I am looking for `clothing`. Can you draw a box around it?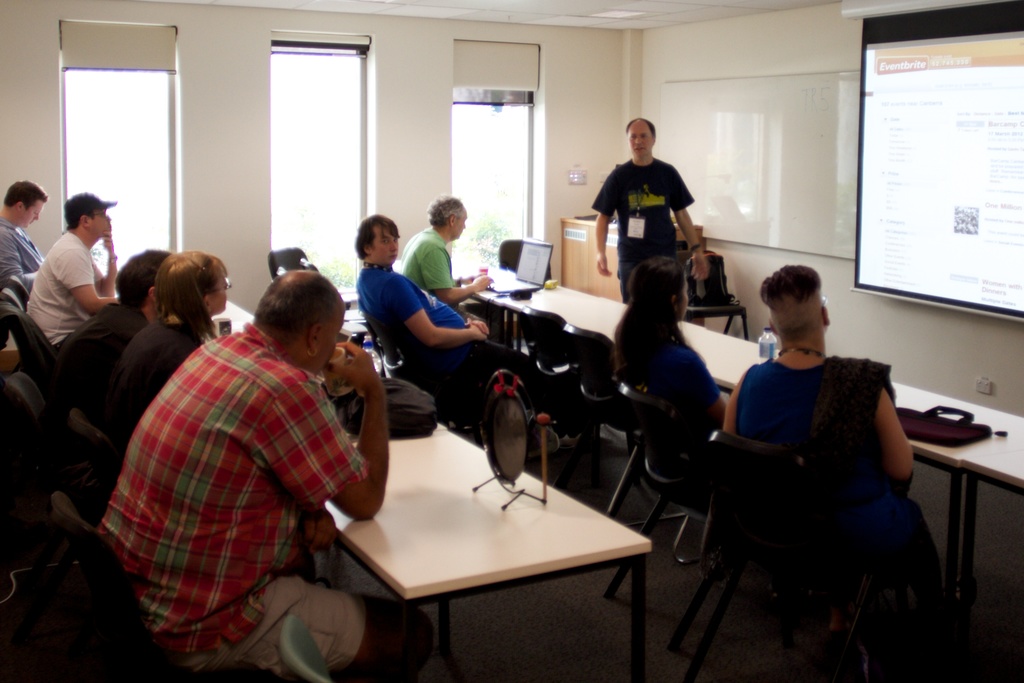
Sure, the bounding box is detection(724, 351, 946, 645).
